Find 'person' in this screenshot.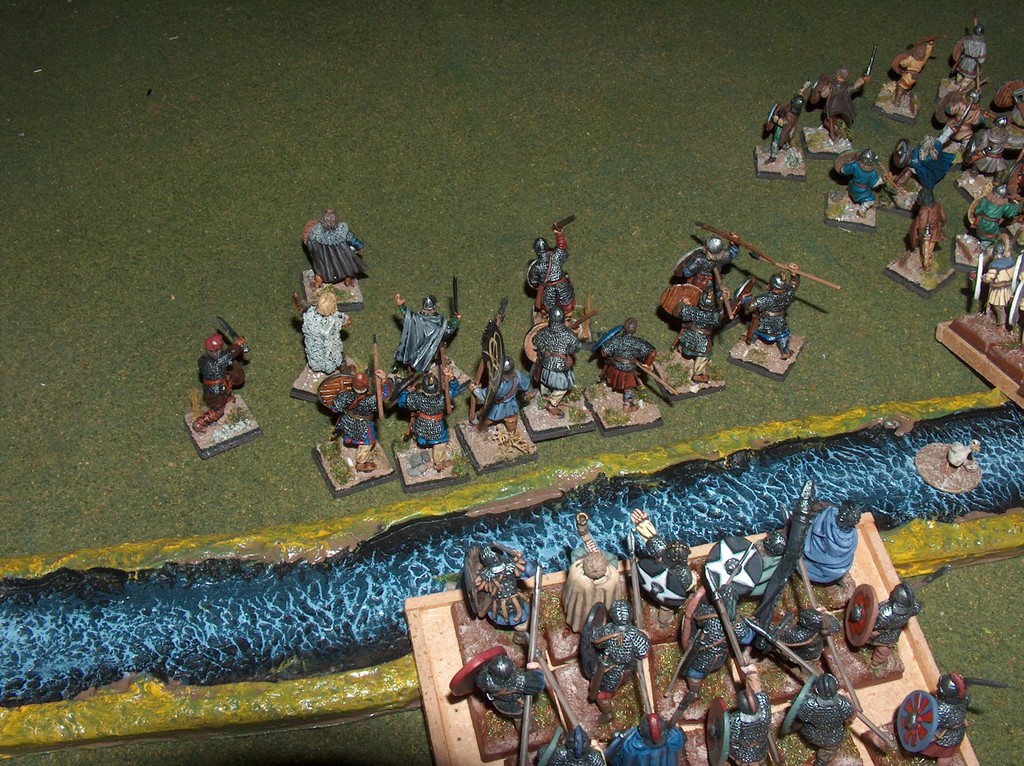
The bounding box for 'person' is [587, 316, 657, 412].
